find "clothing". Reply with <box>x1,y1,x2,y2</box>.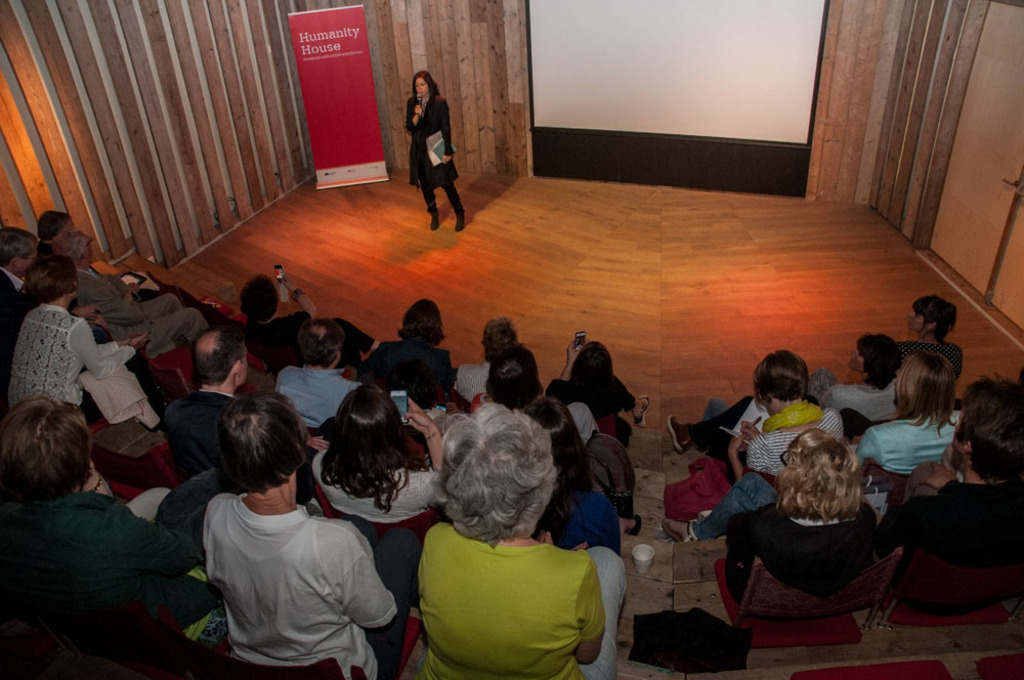
<box>848,414,968,459</box>.
